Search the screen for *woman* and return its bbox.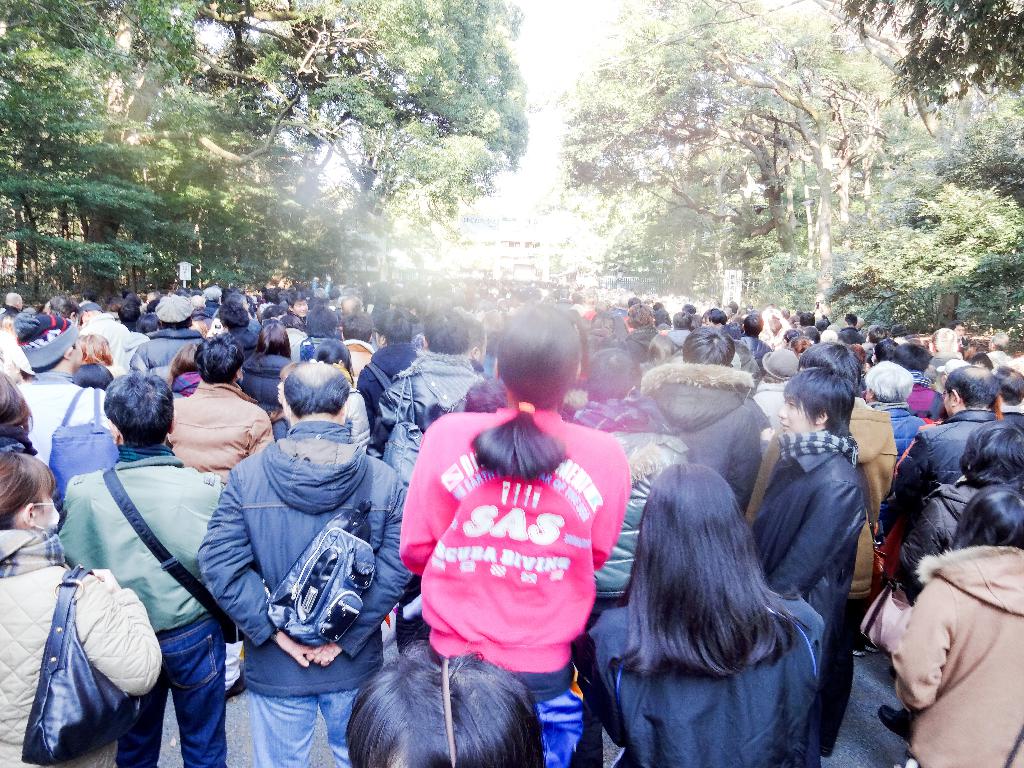
Found: 270, 358, 312, 446.
